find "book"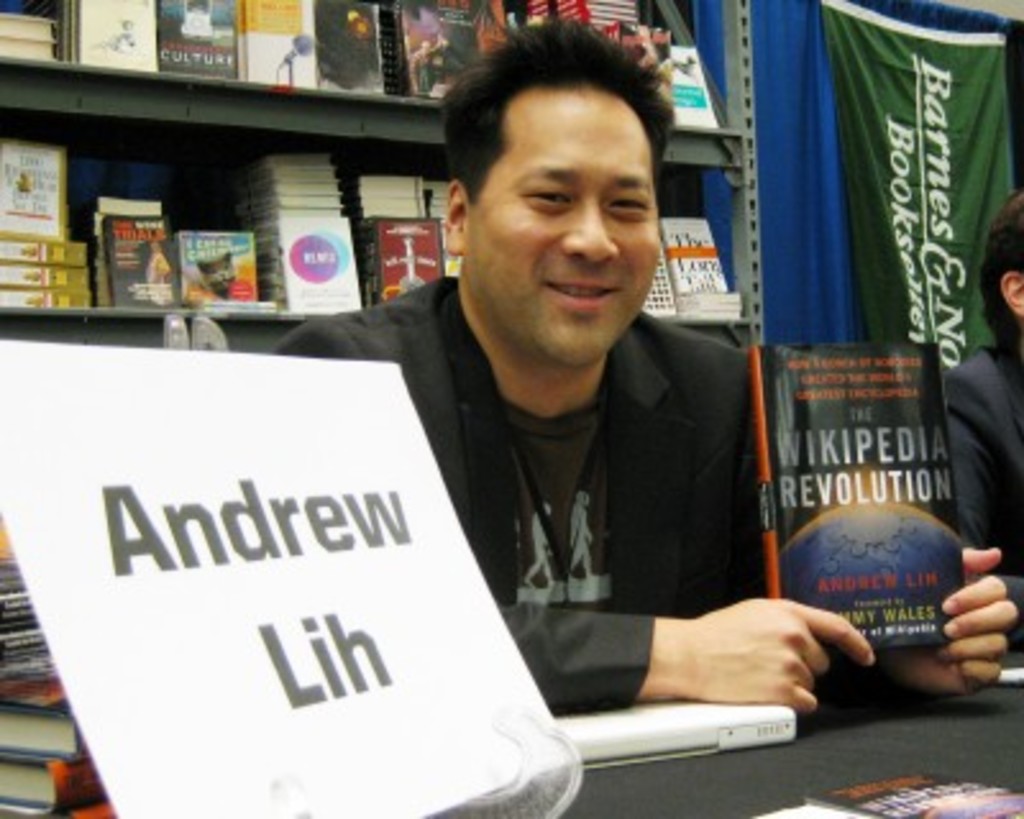
select_region(187, 297, 271, 315)
